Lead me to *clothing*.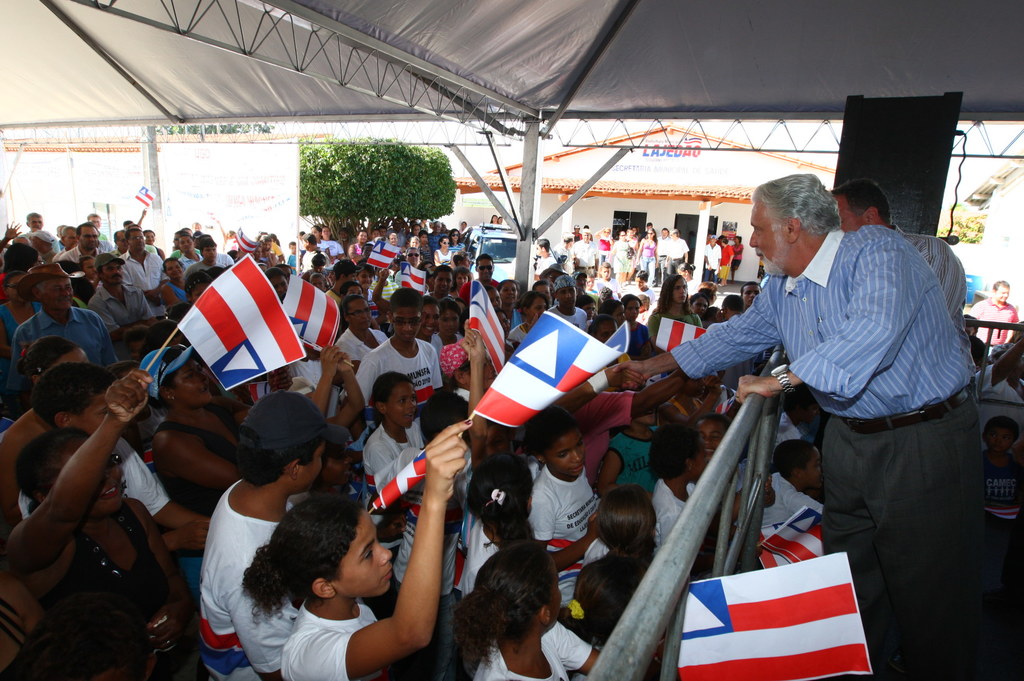
Lead to x1=457 y1=518 x2=507 y2=603.
